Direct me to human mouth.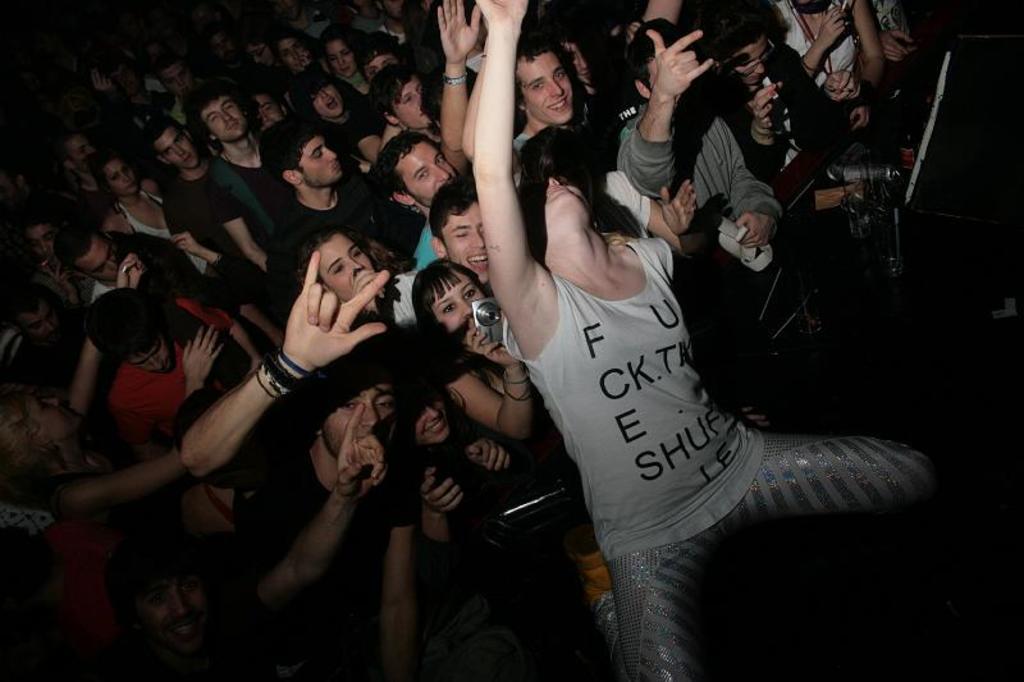
Direction: BBox(224, 119, 239, 133).
